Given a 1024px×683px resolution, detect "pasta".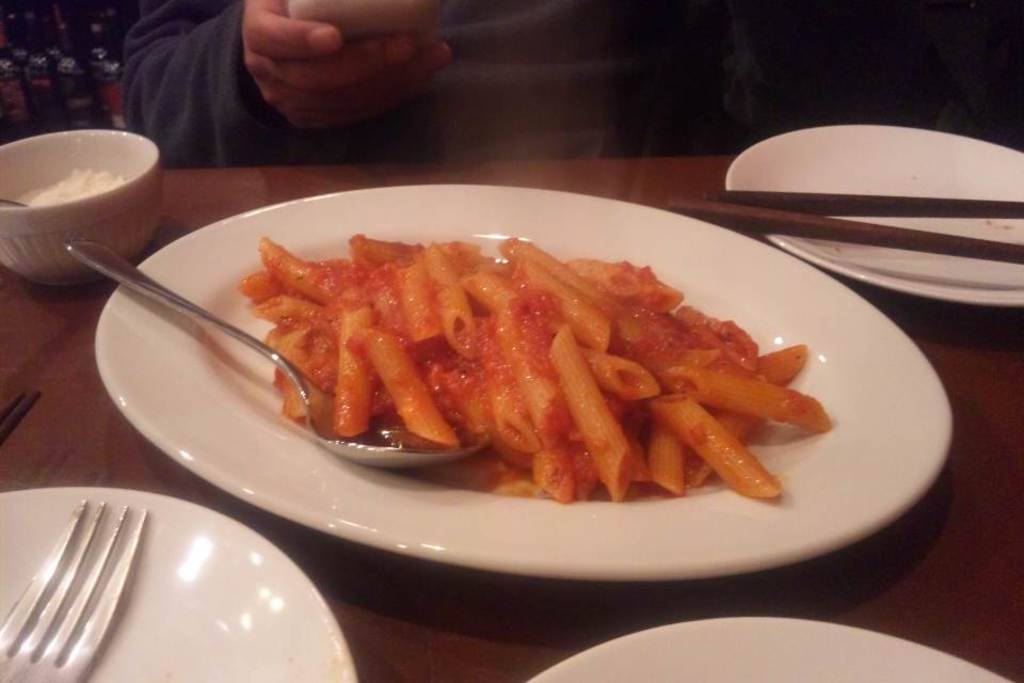
l=203, t=216, r=867, b=524.
